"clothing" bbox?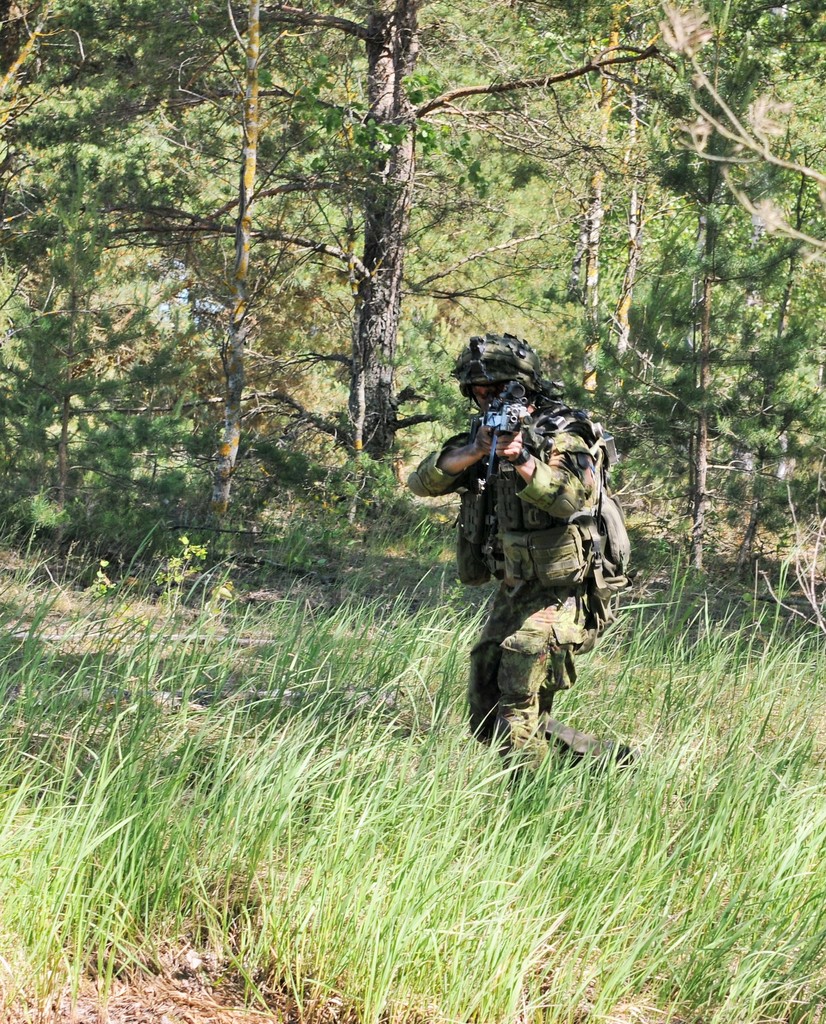
x1=404 y1=398 x2=639 y2=776
